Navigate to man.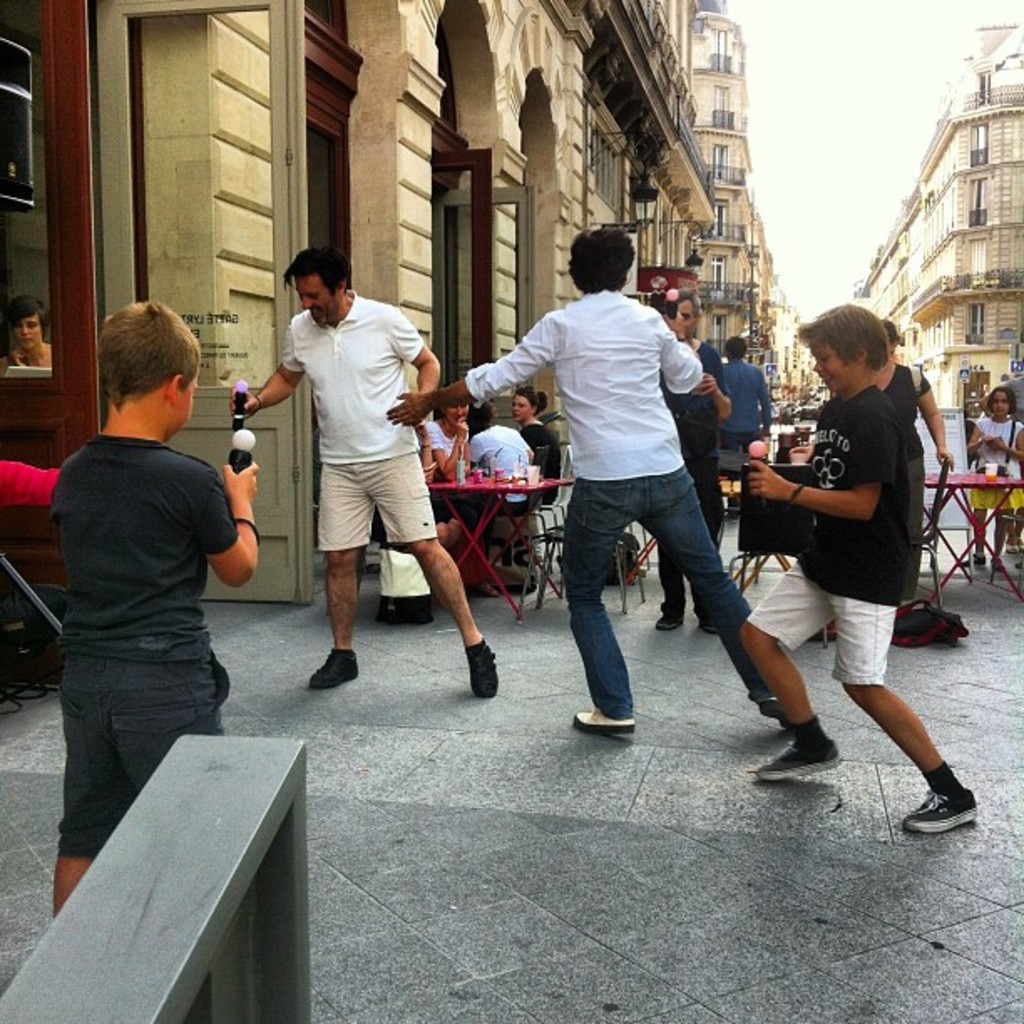
Navigation target: 716:330:770:453.
